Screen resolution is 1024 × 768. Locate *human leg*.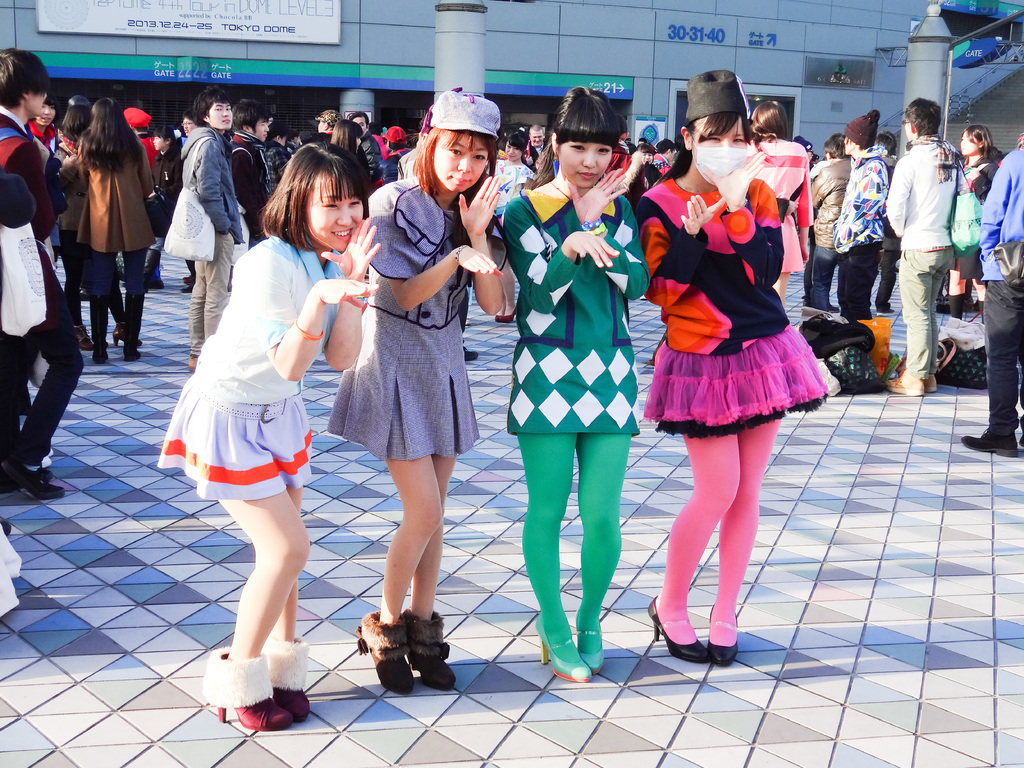
detection(92, 250, 114, 364).
